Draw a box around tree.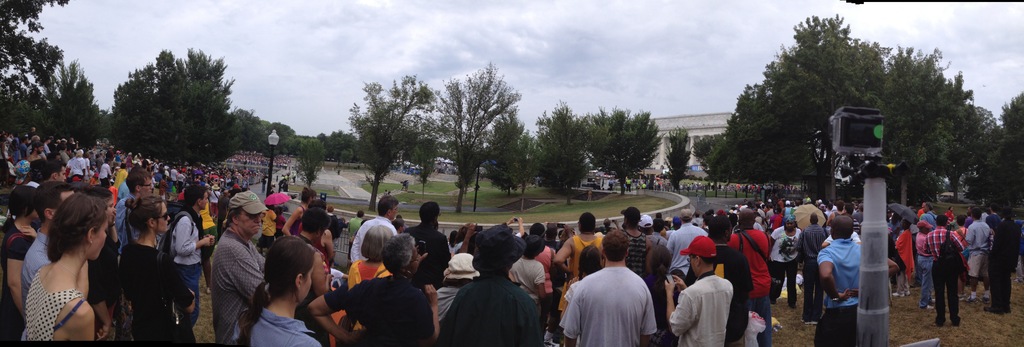
<box>290,141,330,185</box>.
